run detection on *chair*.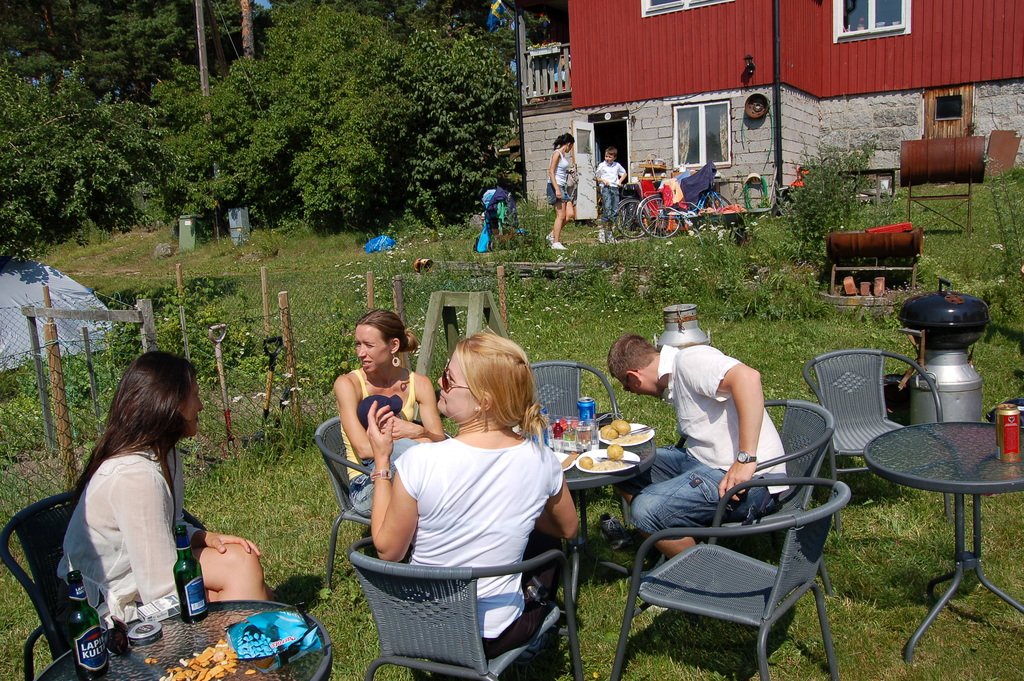
Result: crop(0, 487, 206, 680).
